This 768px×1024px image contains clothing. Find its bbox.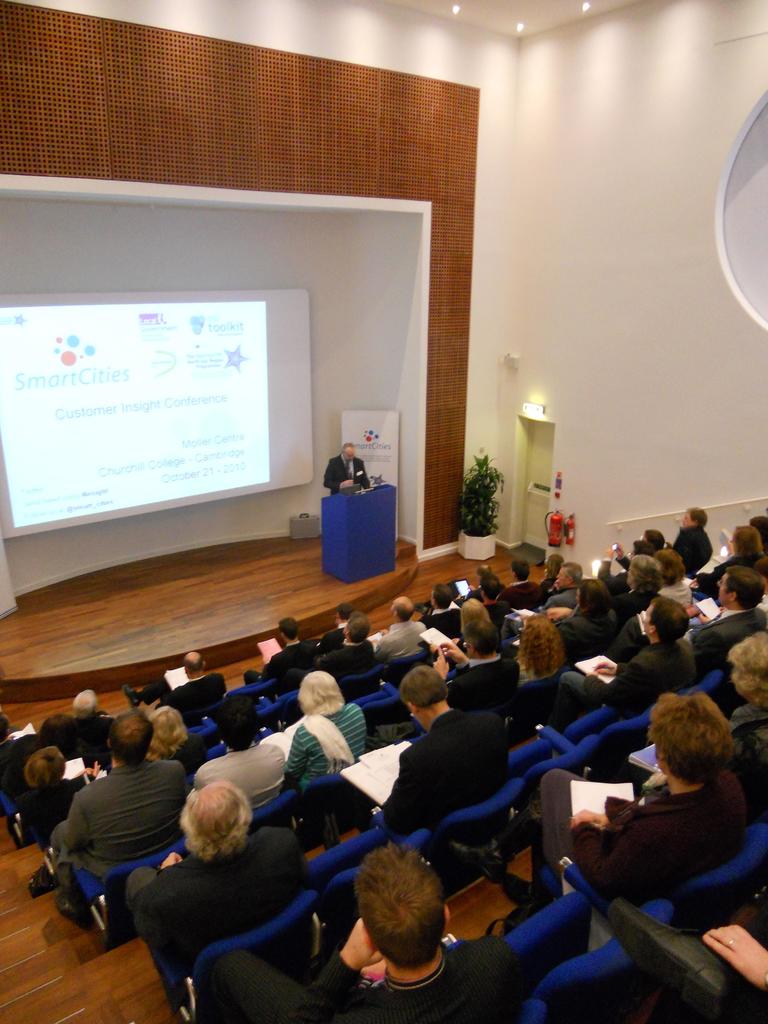
[x1=79, y1=716, x2=114, y2=749].
